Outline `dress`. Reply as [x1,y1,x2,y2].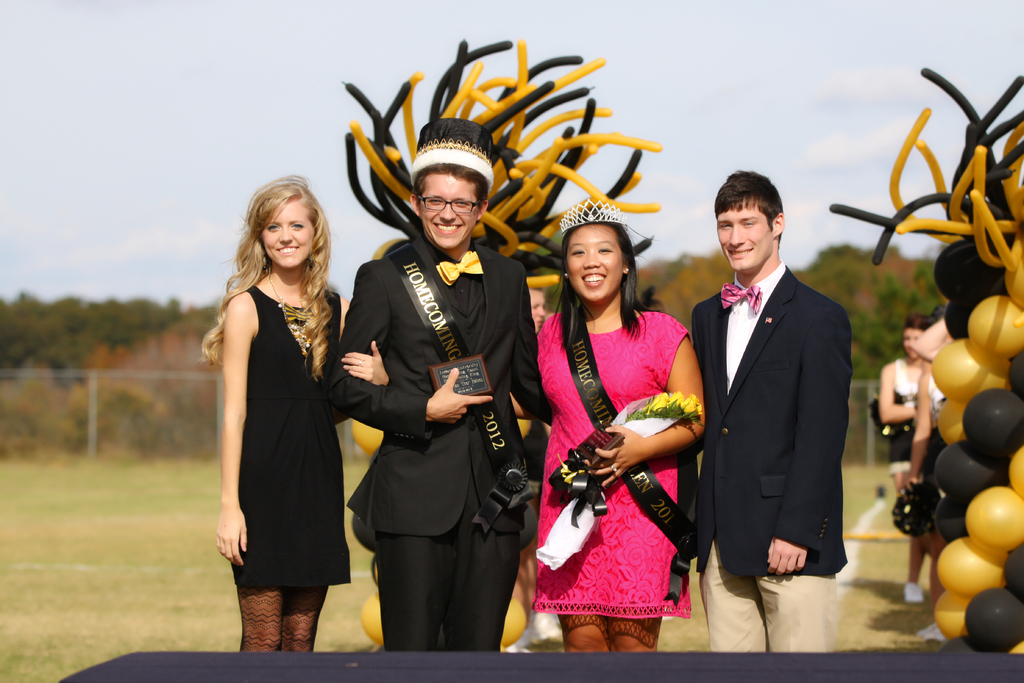
[201,277,335,600].
